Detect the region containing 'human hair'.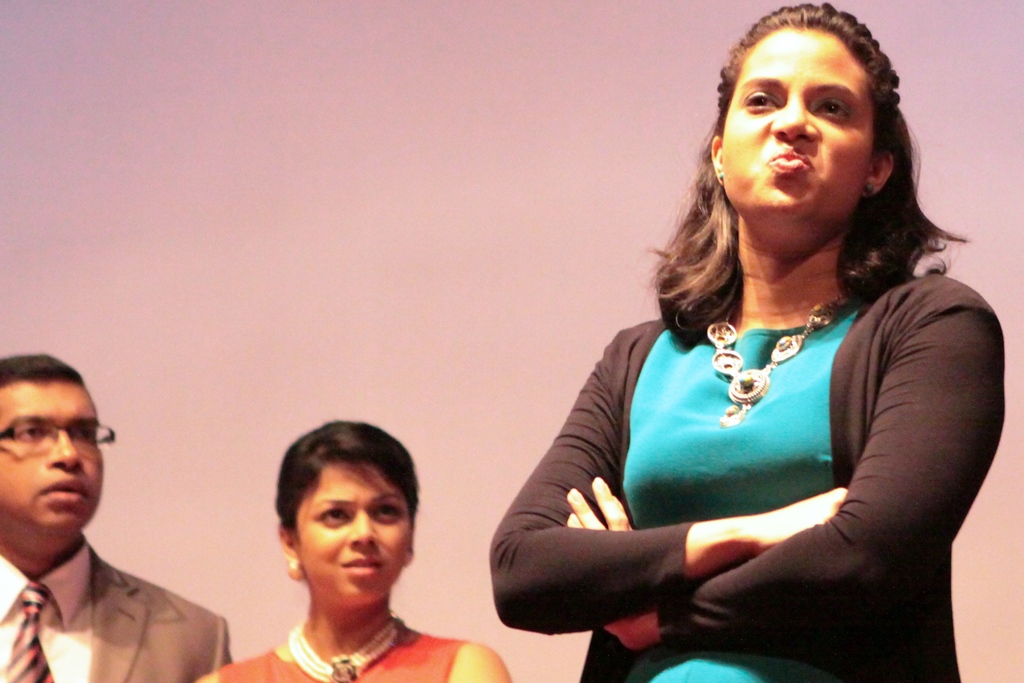
x1=273, y1=413, x2=419, y2=520.
